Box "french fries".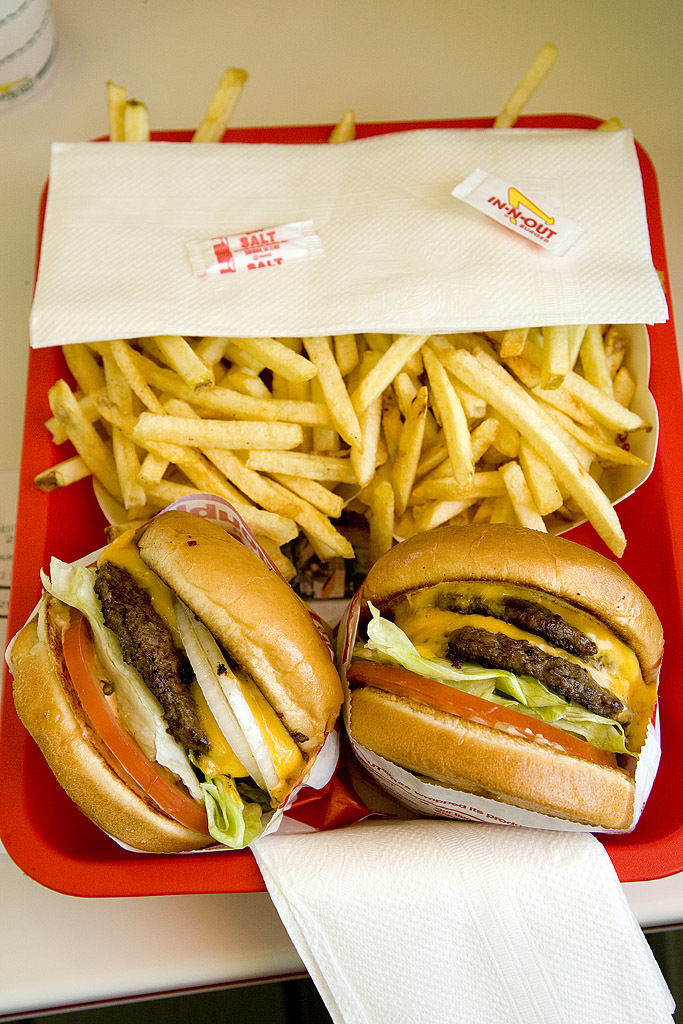
box(499, 43, 552, 132).
